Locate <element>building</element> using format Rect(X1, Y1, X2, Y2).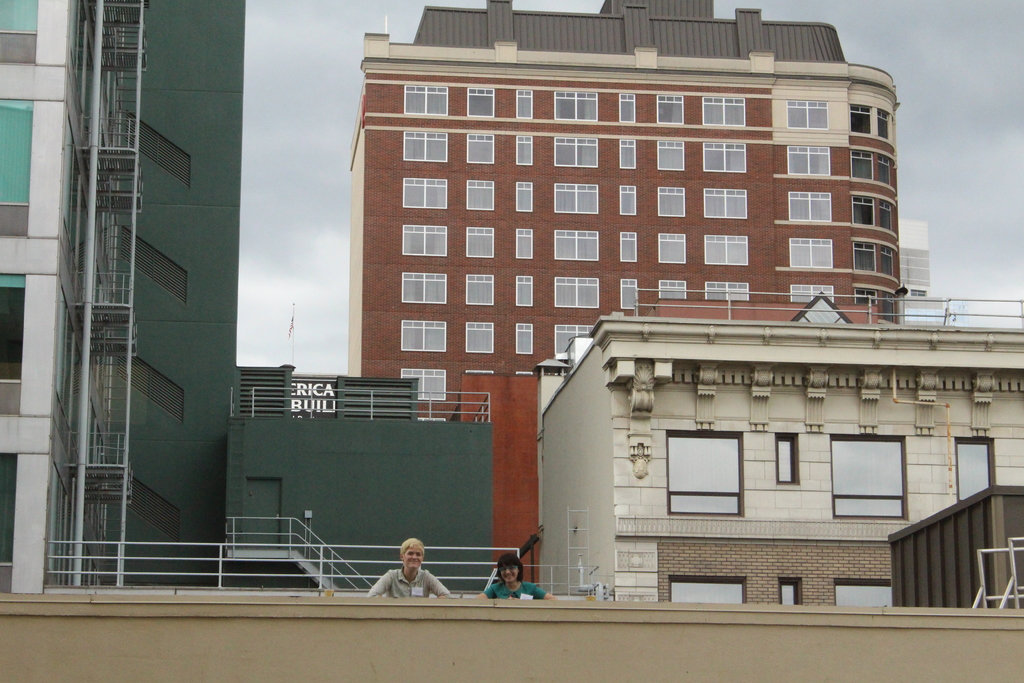
Rect(0, 0, 246, 588).
